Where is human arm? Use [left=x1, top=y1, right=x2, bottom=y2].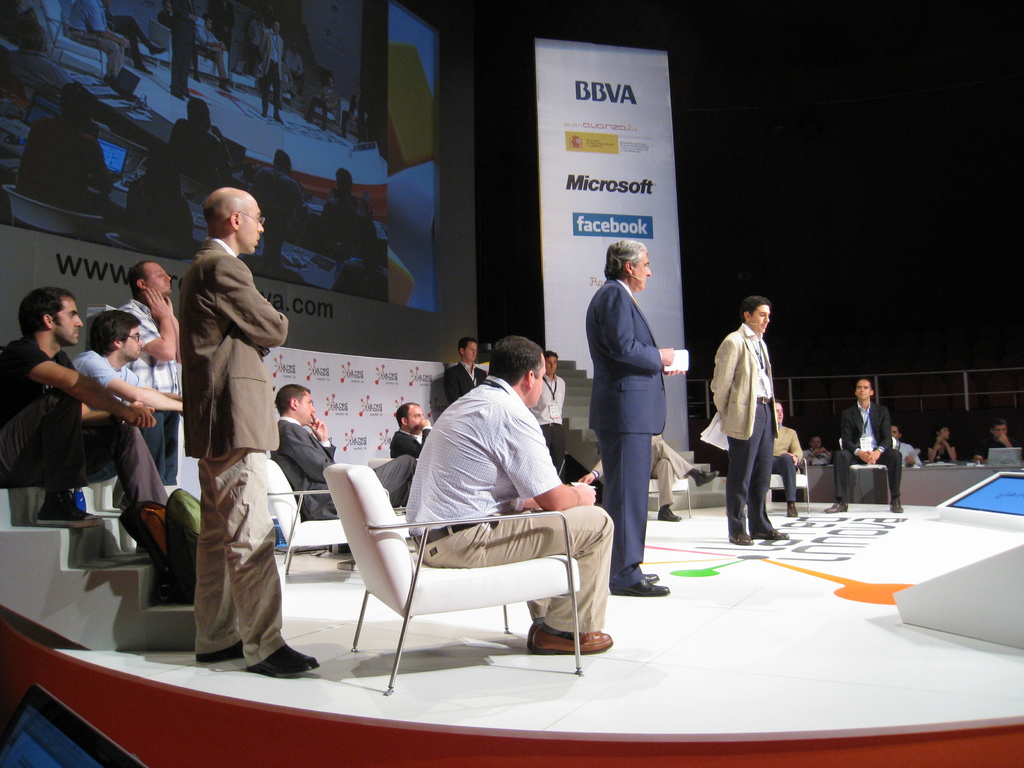
[left=708, top=333, right=748, bottom=419].
